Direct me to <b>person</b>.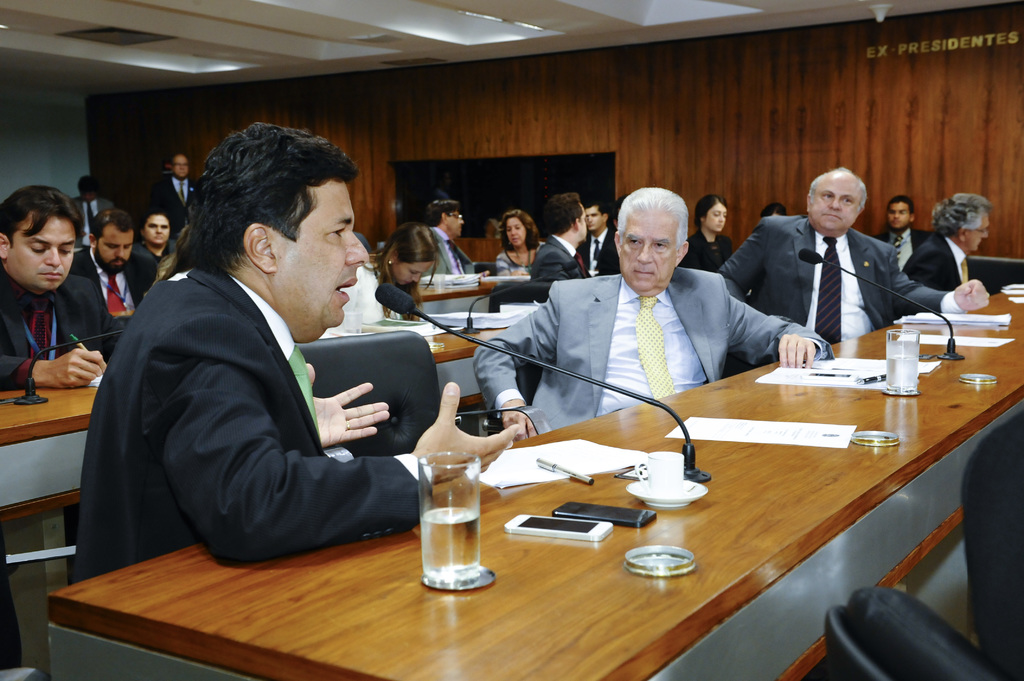
Direction: box(756, 196, 795, 221).
